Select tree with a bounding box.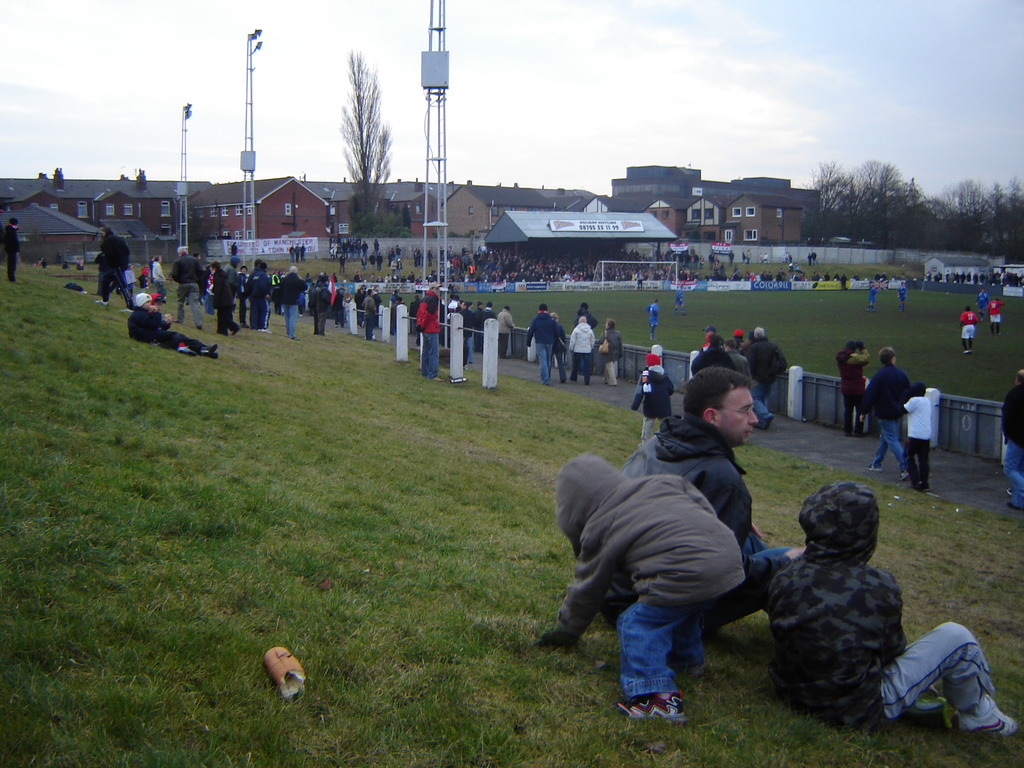
crop(334, 42, 401, 238).
